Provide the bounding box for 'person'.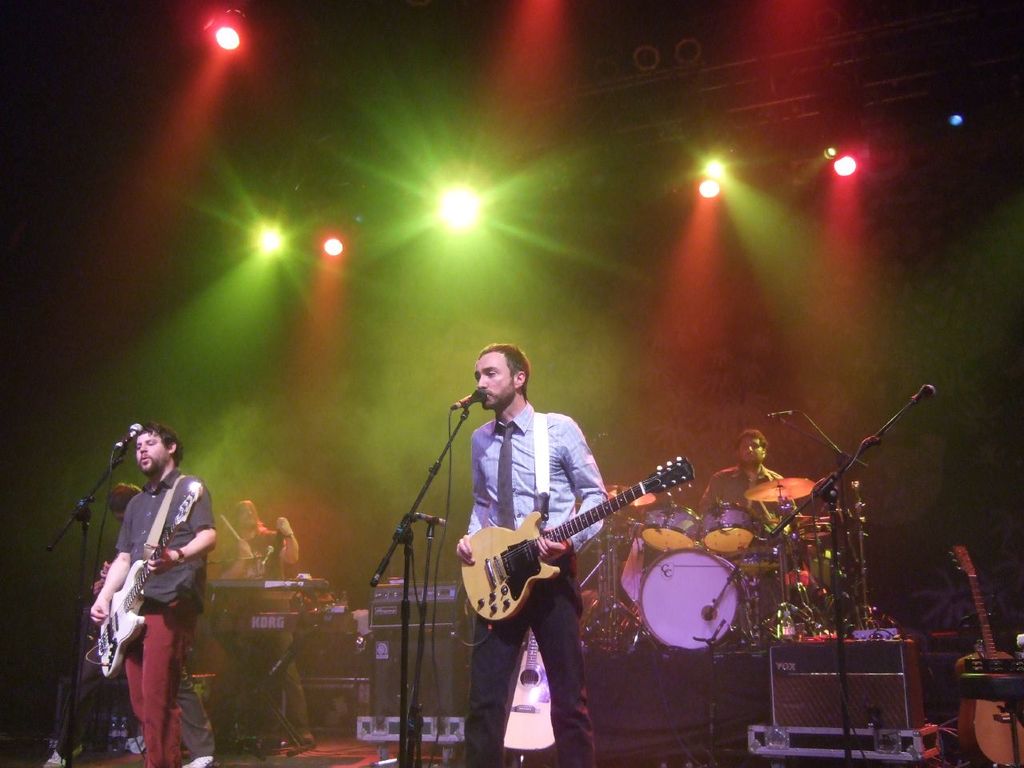
bbox(470, 344, 595, 766).
